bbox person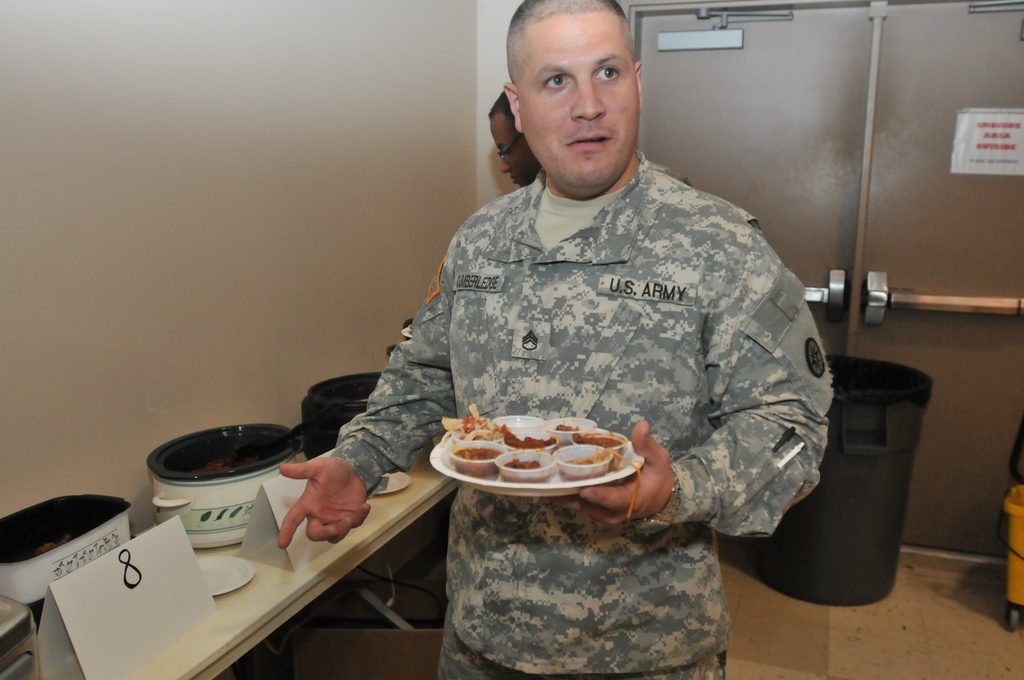
[290,18,819,622]
